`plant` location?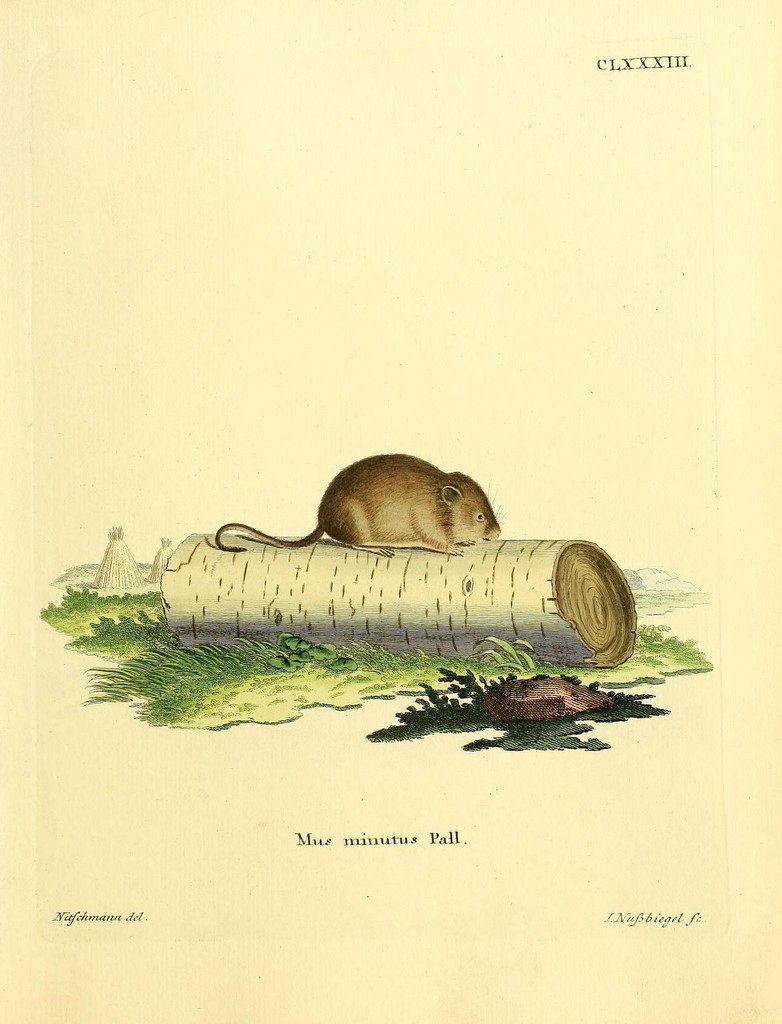
pyautogui.locateOnScreen(37, 583, 721, 738)
